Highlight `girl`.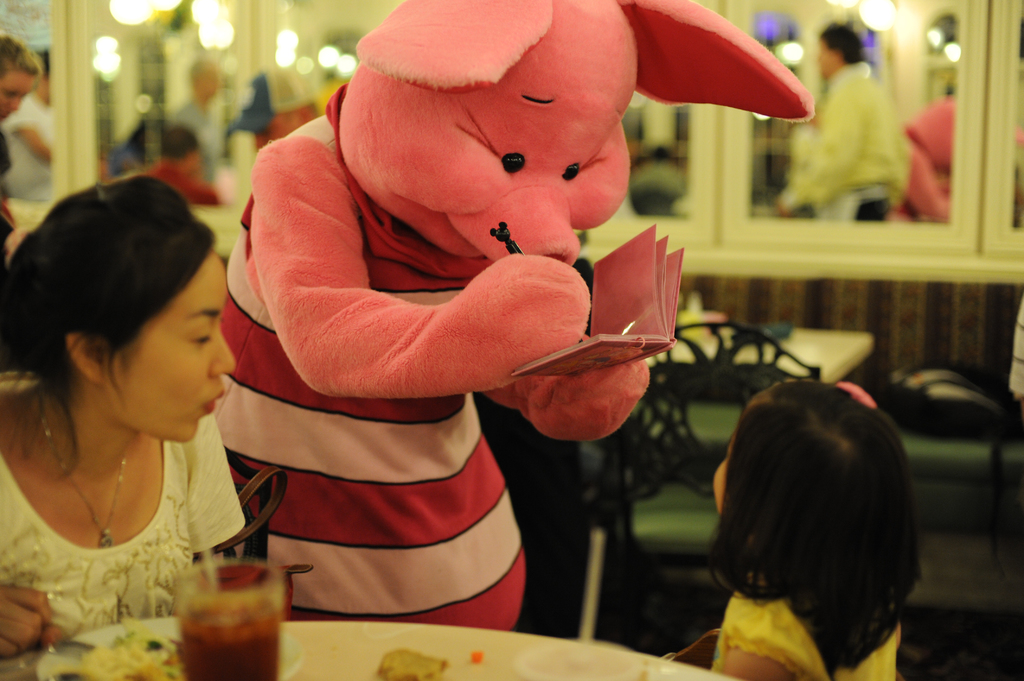
Highlighted region: 710:376:925:680.
